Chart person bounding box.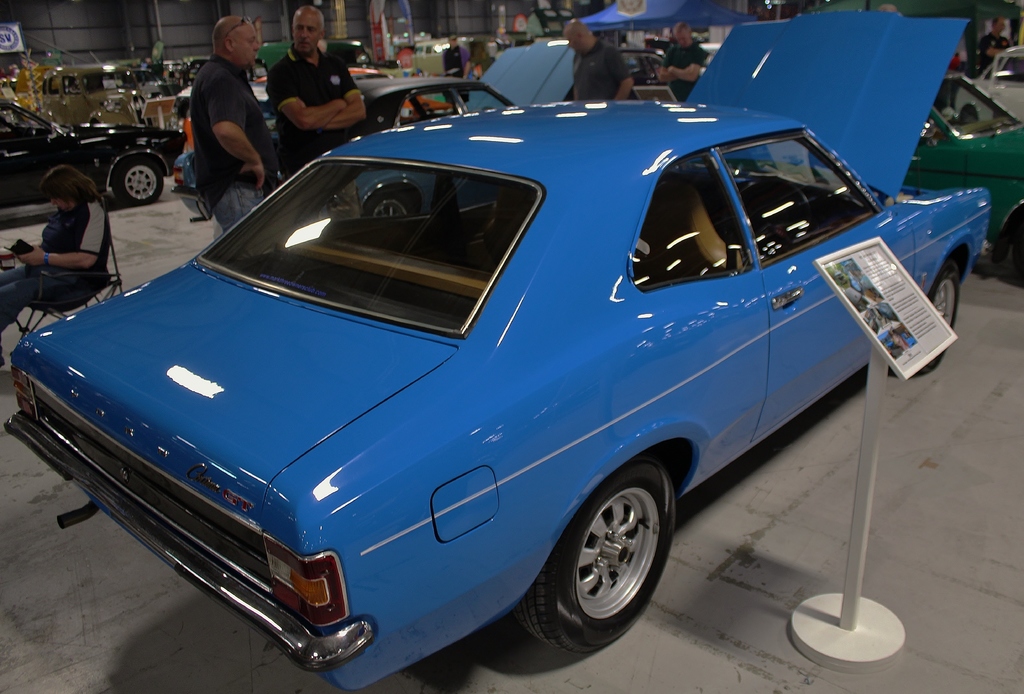
Charted: rect(659, 21, 706, 104).
